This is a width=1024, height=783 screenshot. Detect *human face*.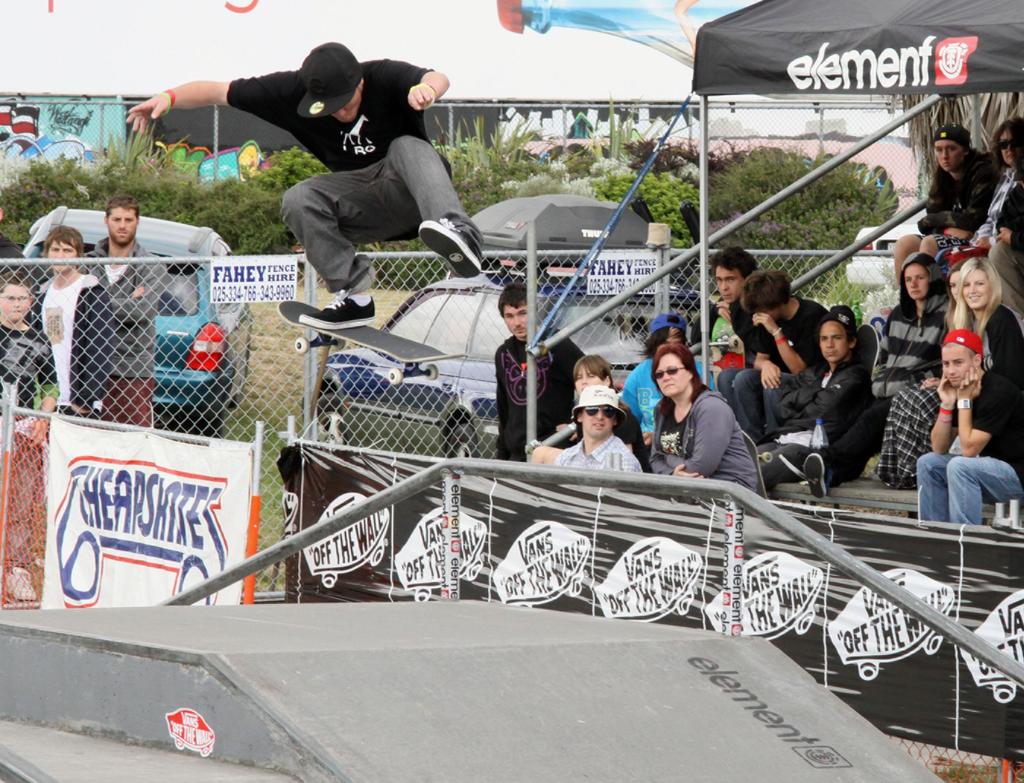
<box>903,263,930,300</box>.
